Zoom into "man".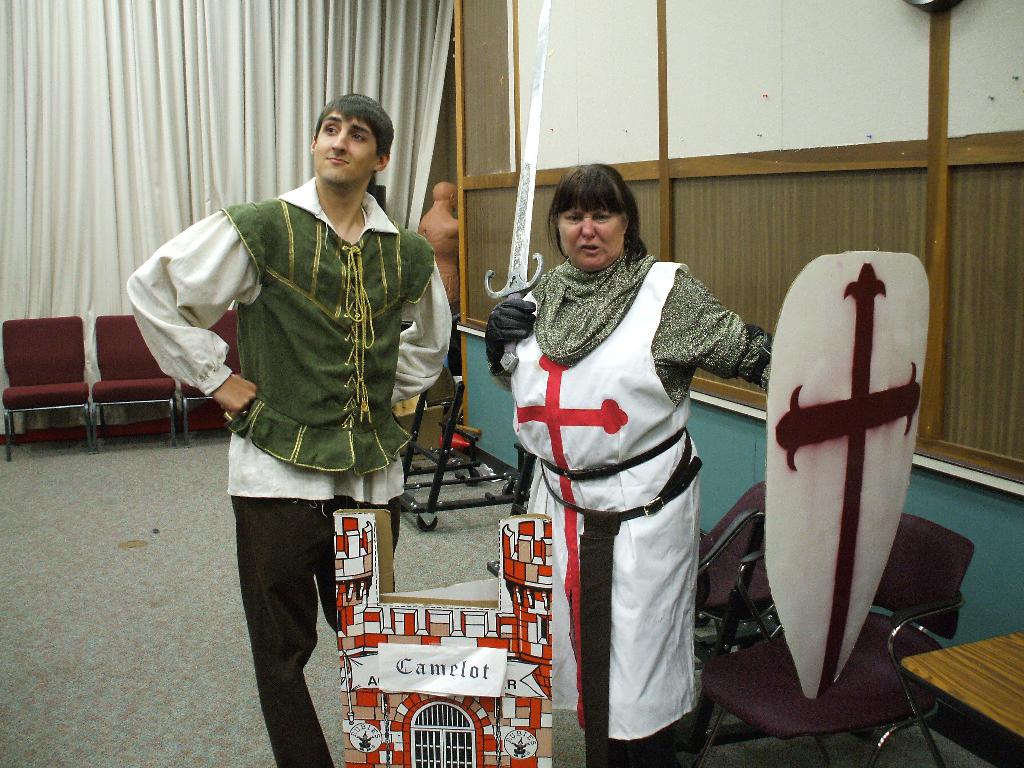
Zoom target: (120, 92, 455, 762).
